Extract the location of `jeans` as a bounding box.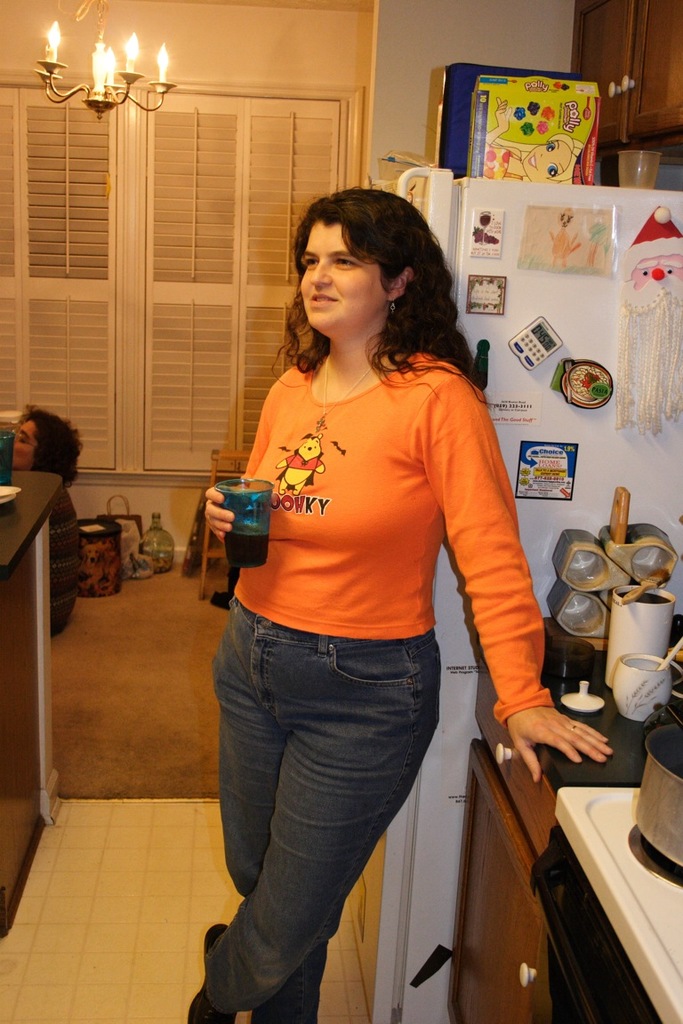
detection(206, 618, 444, 1023).
